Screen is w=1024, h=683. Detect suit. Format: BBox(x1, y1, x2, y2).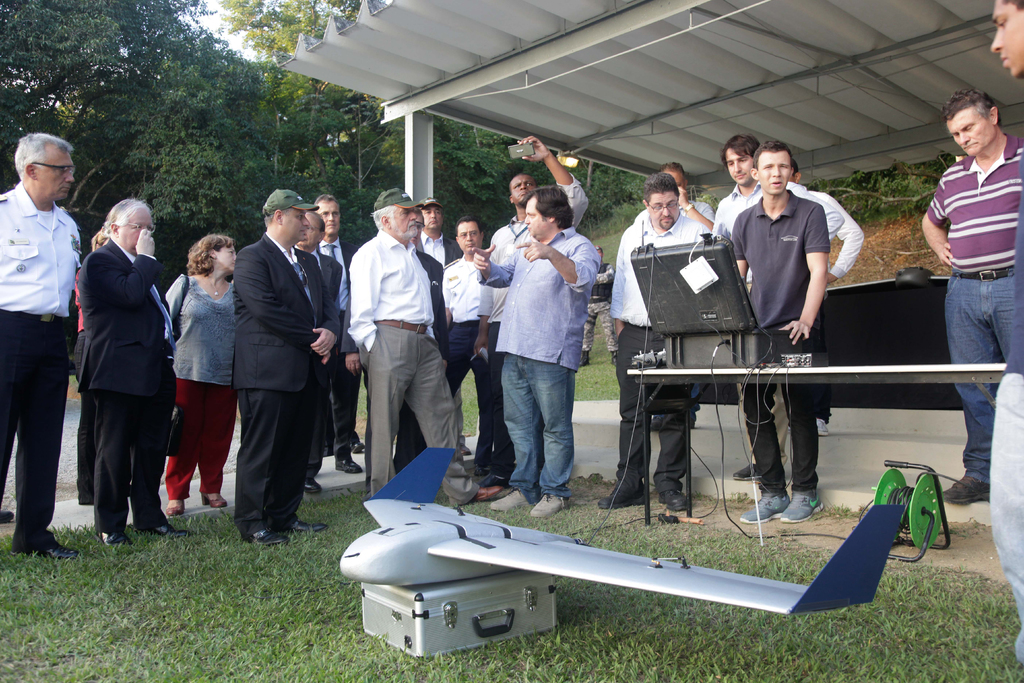
BBox(320, 230, 362, 450).
